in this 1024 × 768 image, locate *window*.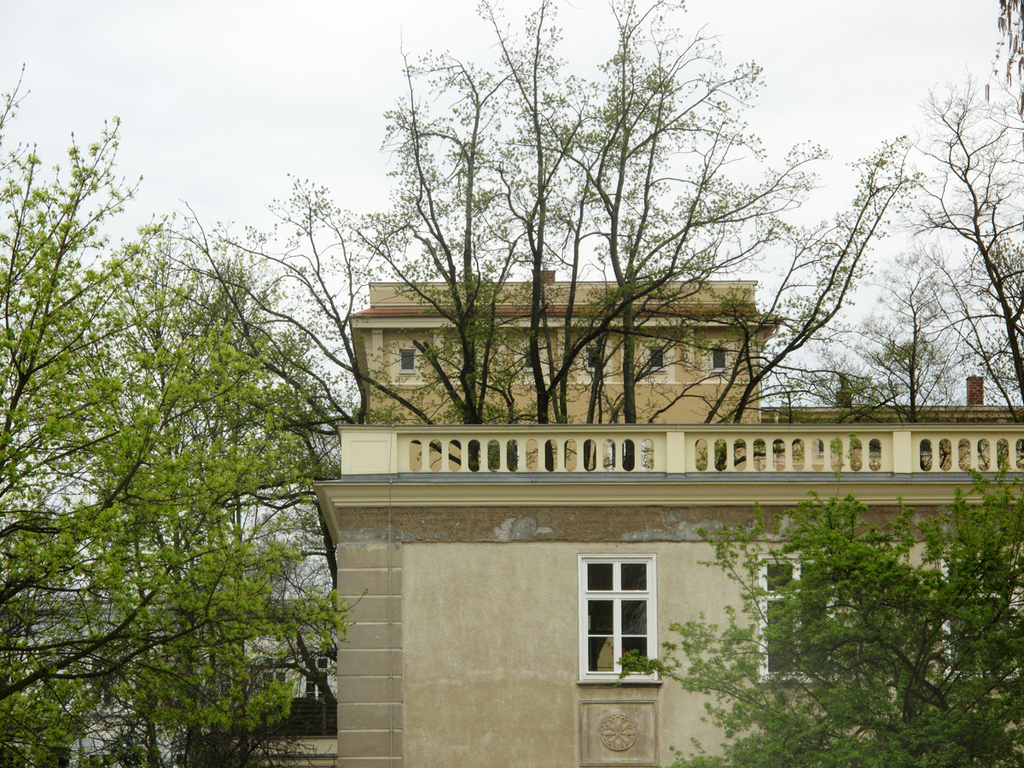
Bounding box: bbox=(389, 333, 424, 380).
